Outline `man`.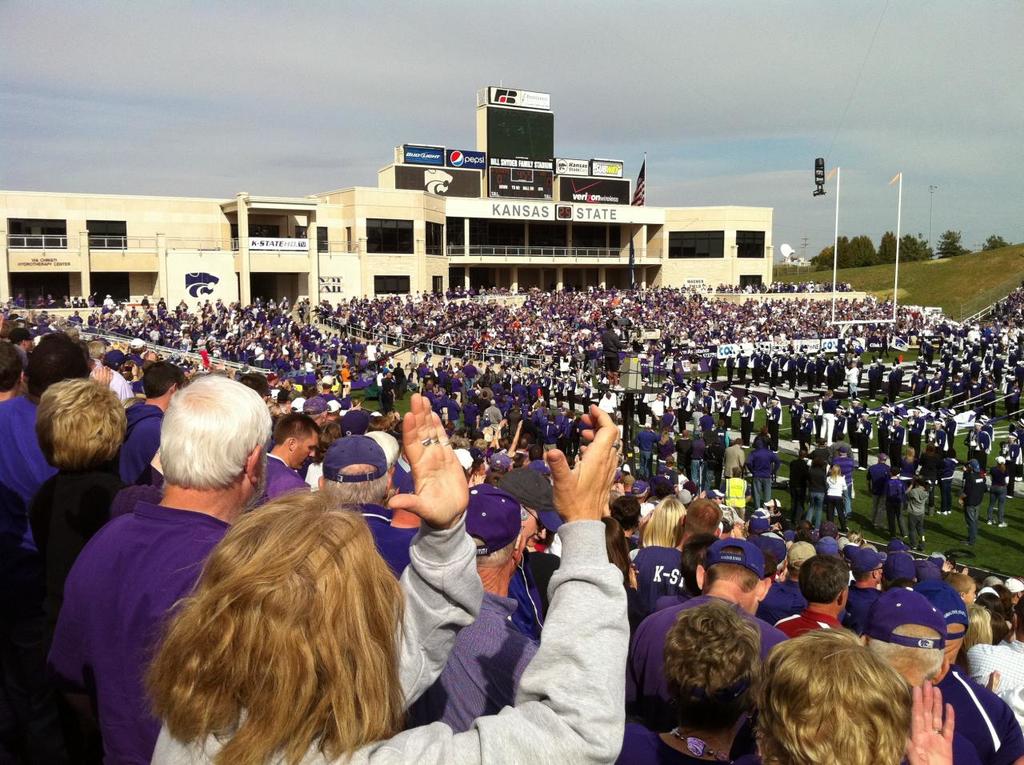
Outline: pyautogui.locateOnScreen(601, 319, 631, 394).
